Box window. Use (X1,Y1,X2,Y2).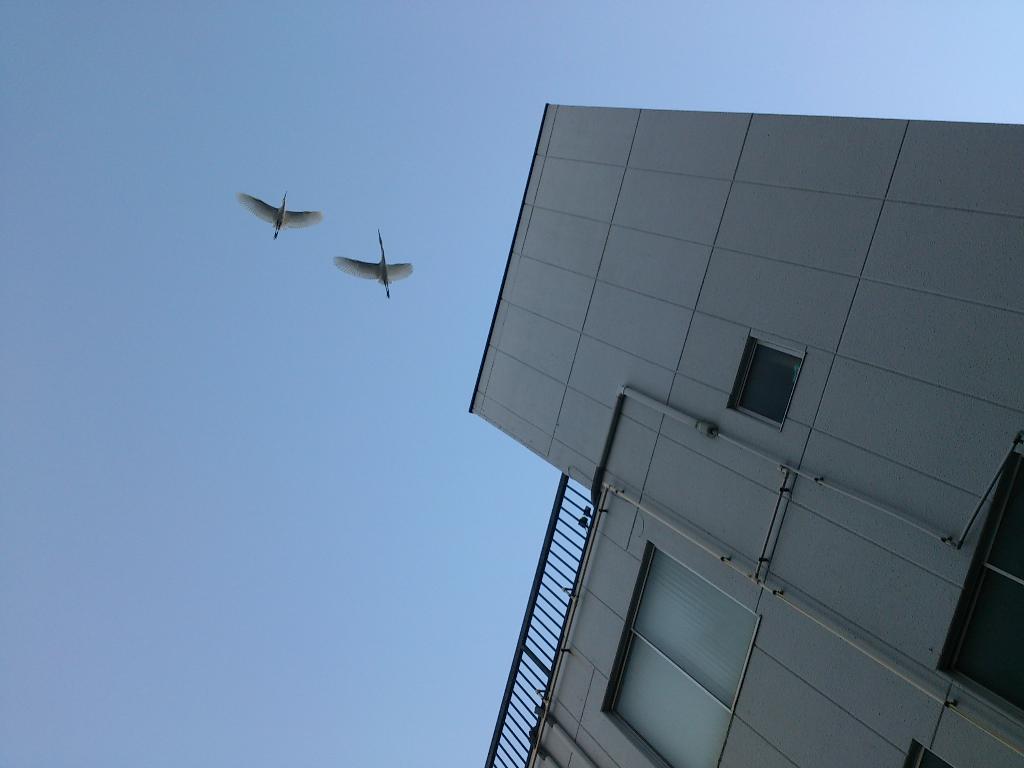
(938,452,1023,728).
